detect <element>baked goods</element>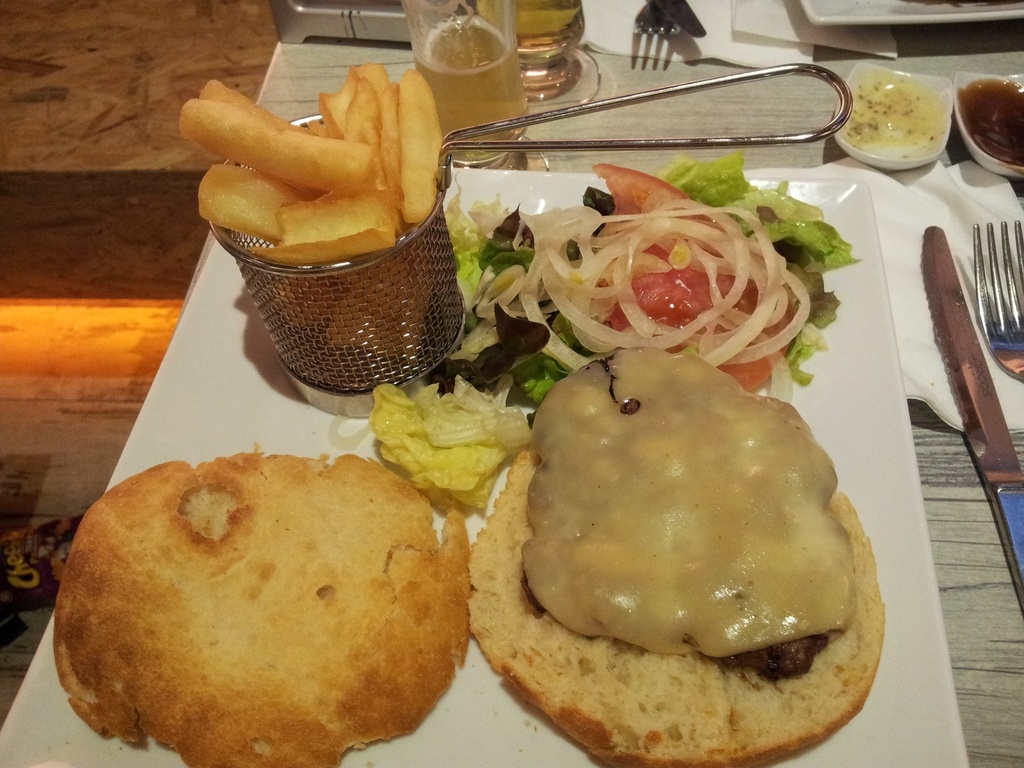
(x1=466, y1=381, x2=900, y2=737)
